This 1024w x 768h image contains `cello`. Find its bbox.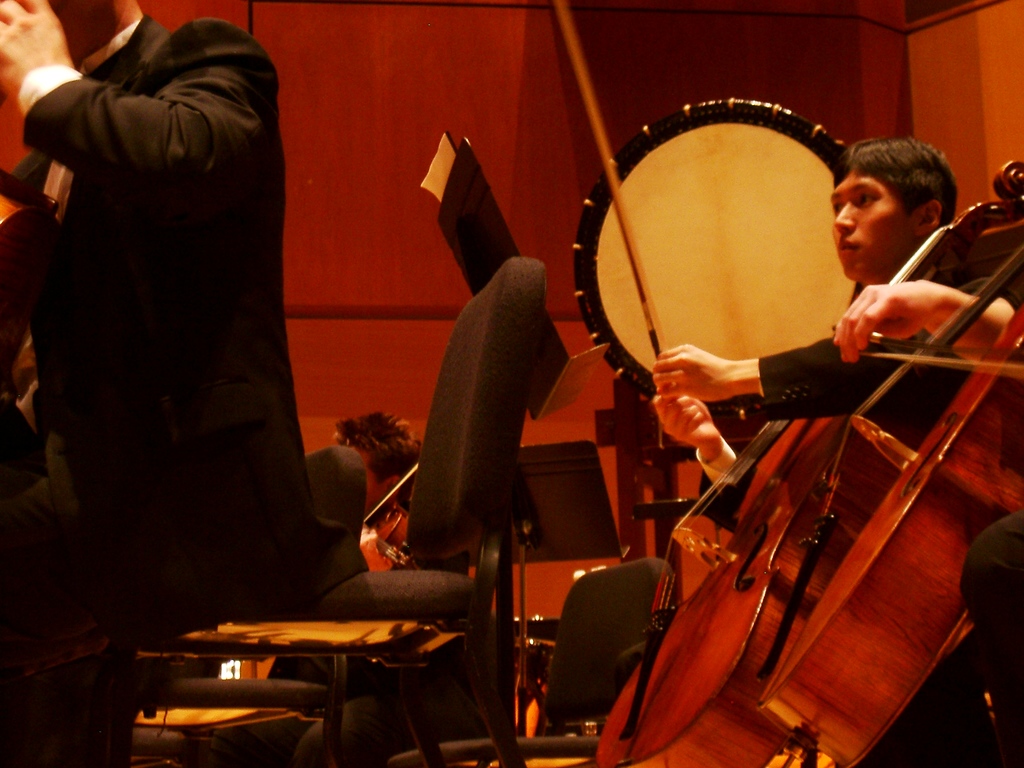
{"x1": 760, "y1": 325, "x2": 1022, "y2": 767}.
